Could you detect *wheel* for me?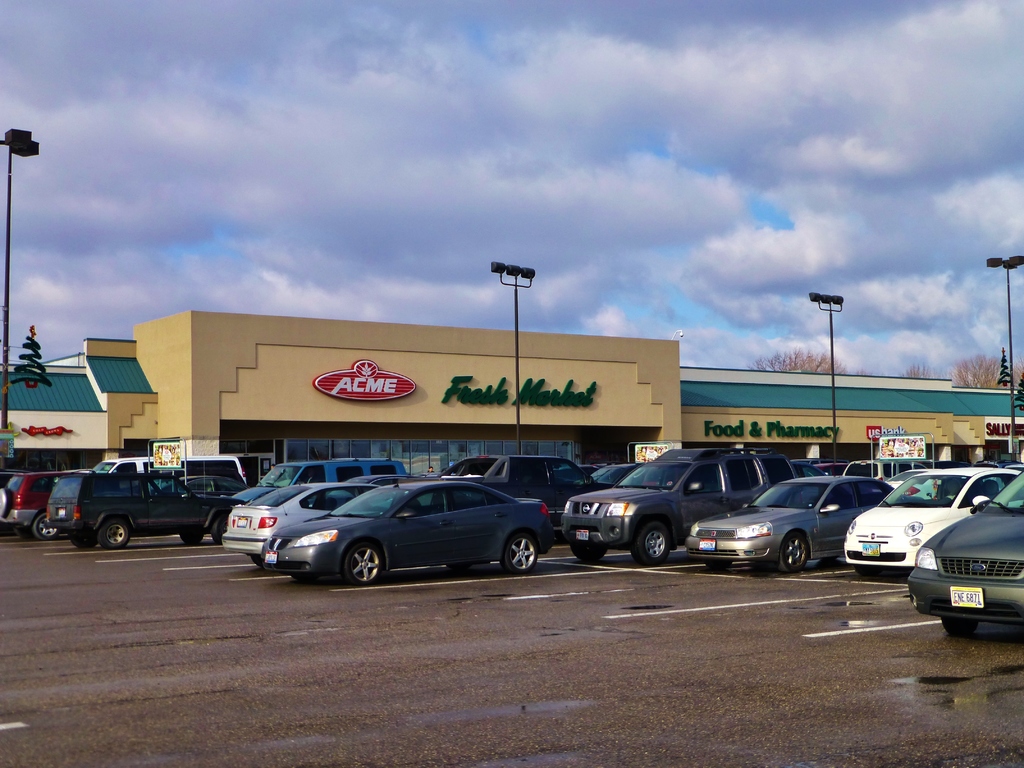
Detection result: rect(95, 516, 136, 549).
